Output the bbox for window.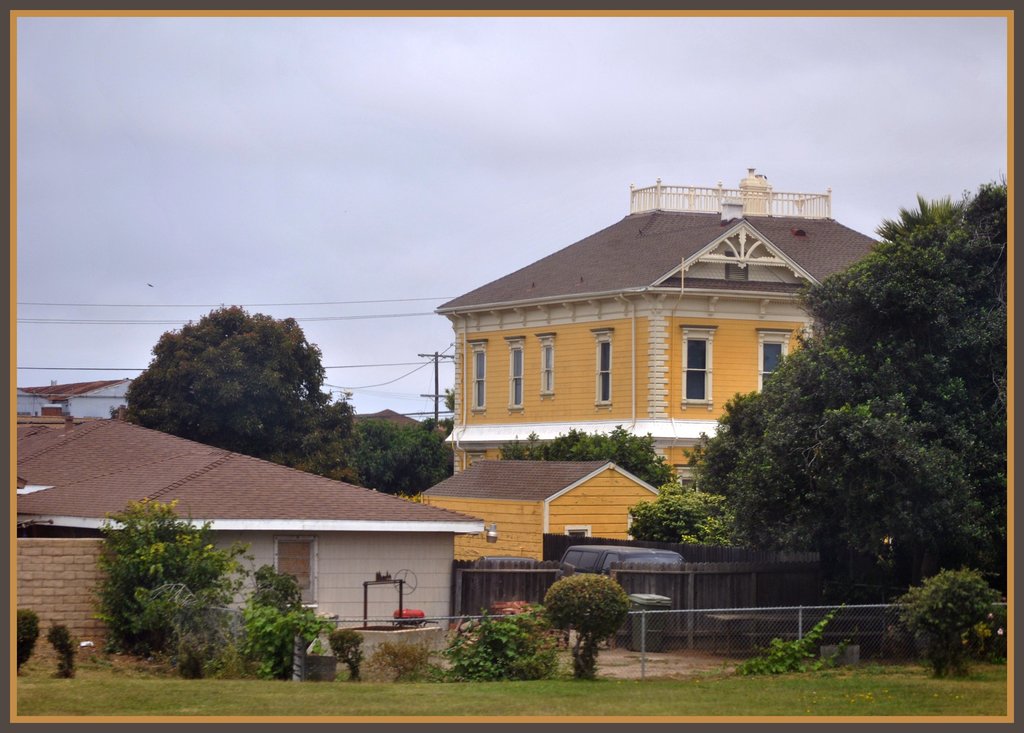
{"left": 502, "top": 336, "right": 524, "bottom": 410}.
